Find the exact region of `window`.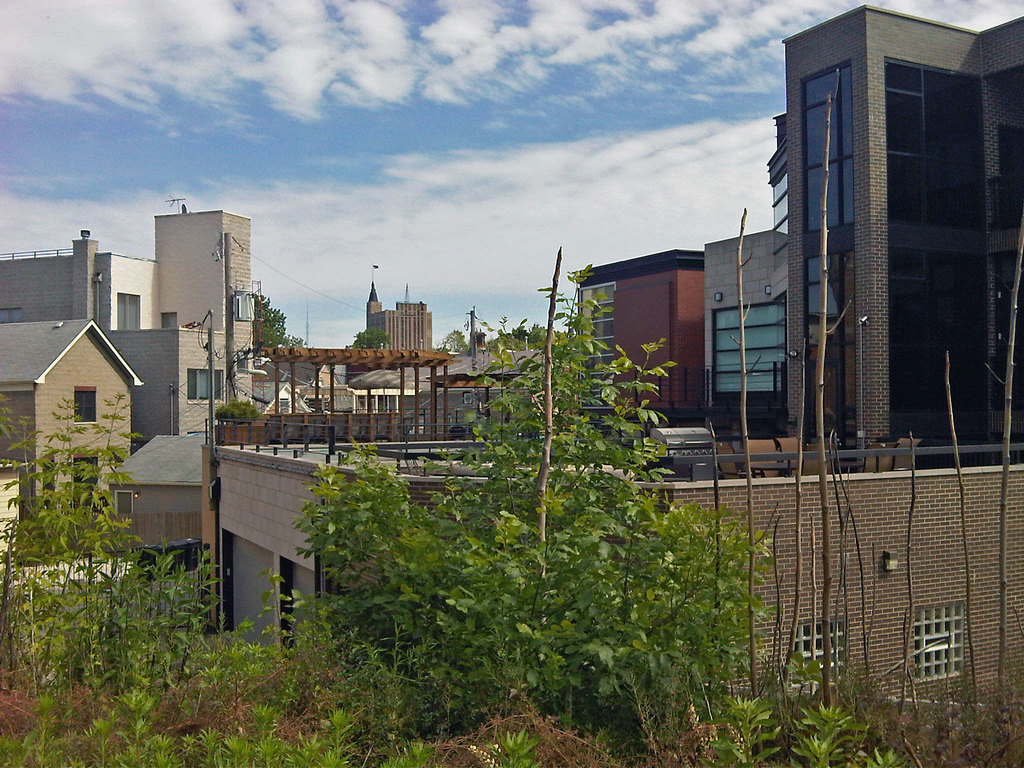
Exact region: (188,368,222,401).
